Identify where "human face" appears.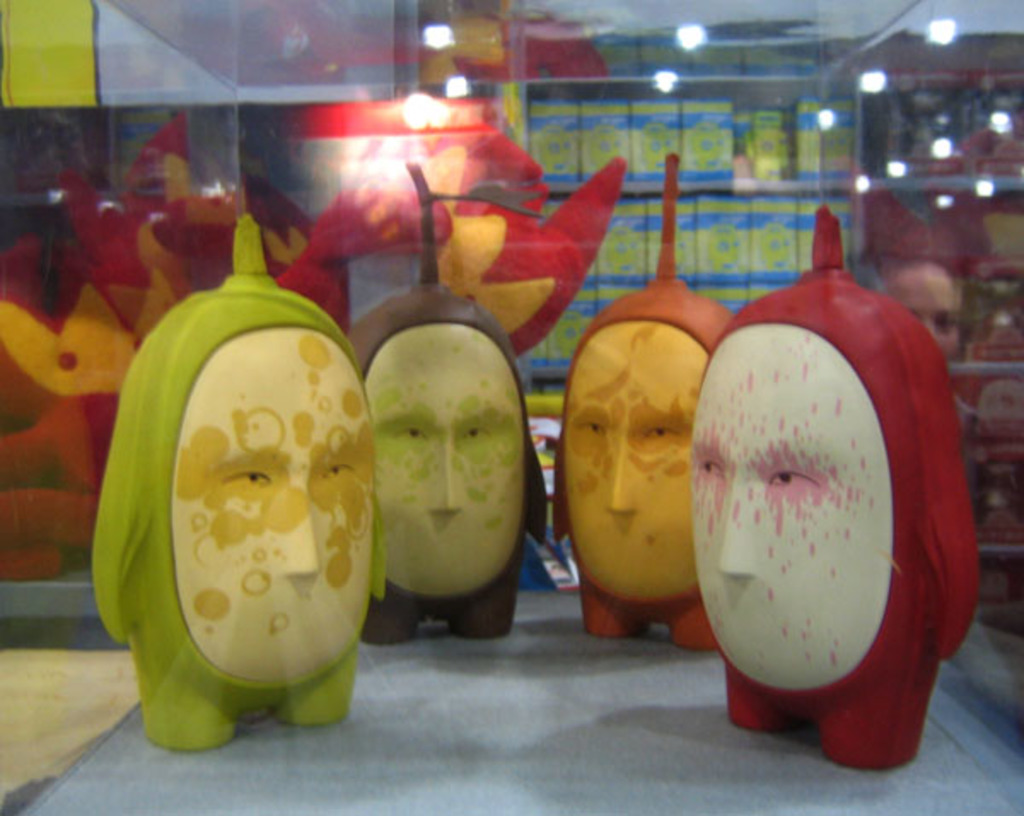
Appears at x1=558 y1=321 x2=710 y2=599.
